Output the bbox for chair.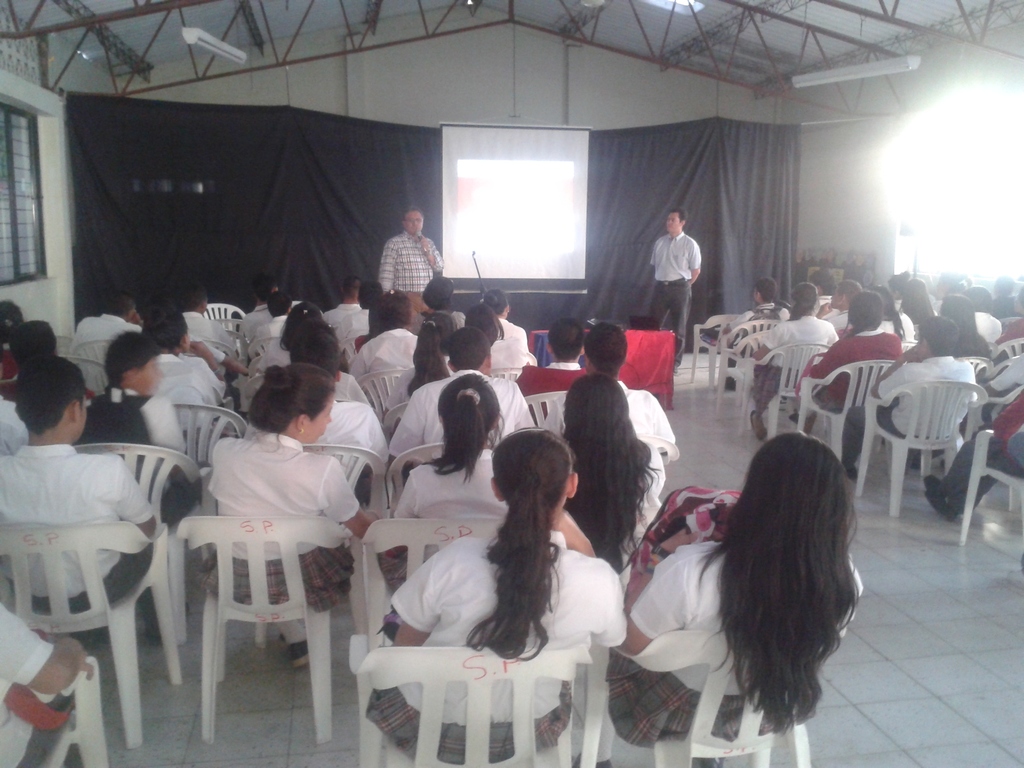
bbox=[381, 399, 412, 457].
